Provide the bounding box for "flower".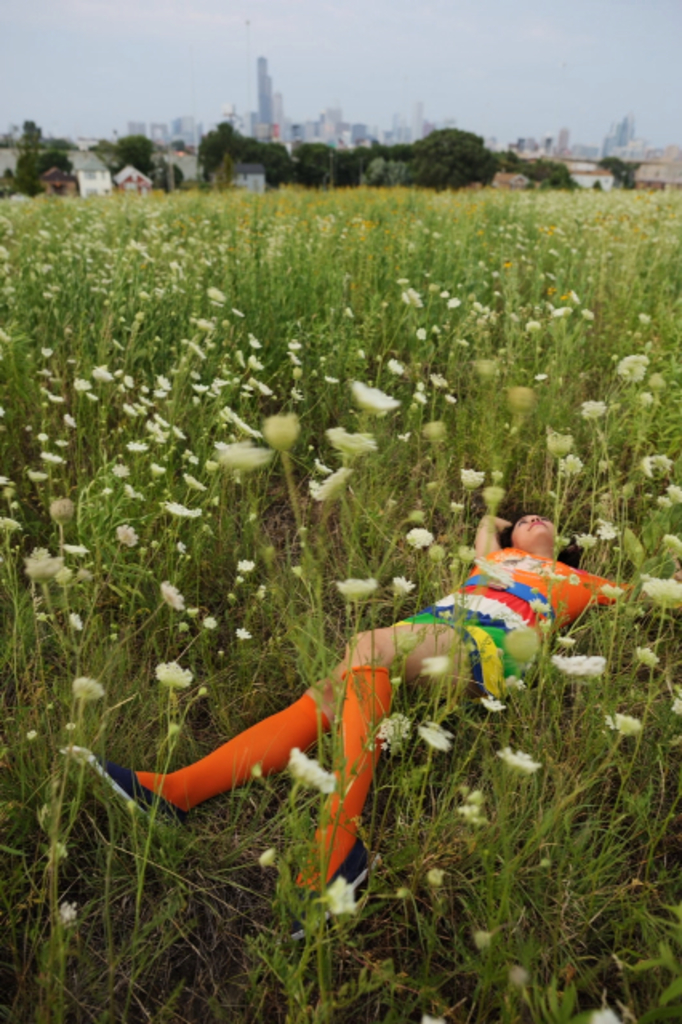
box=[59, 611, 78, 626].
